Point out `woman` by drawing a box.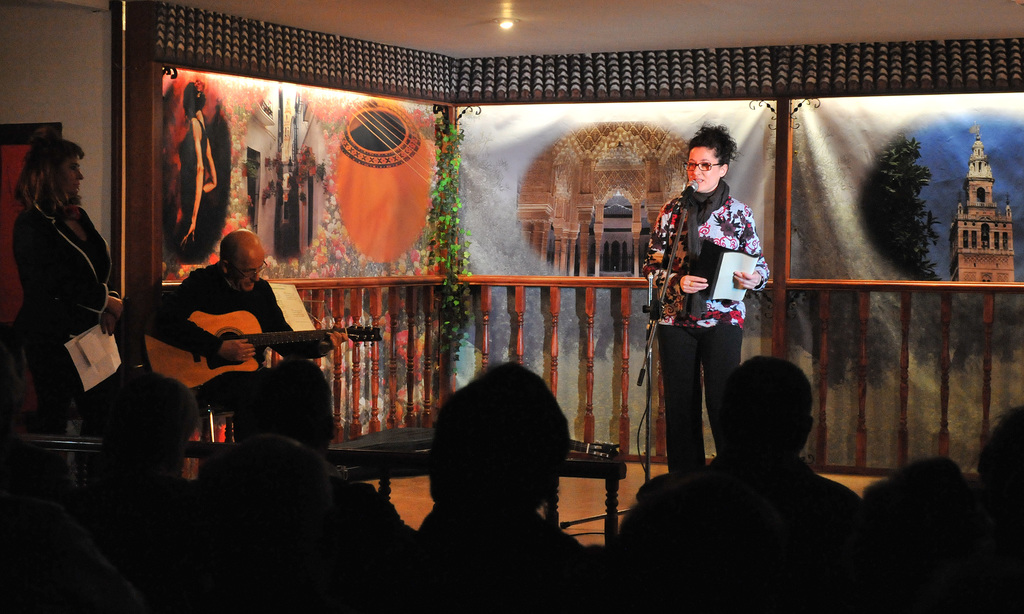
(644,117,769,484).
